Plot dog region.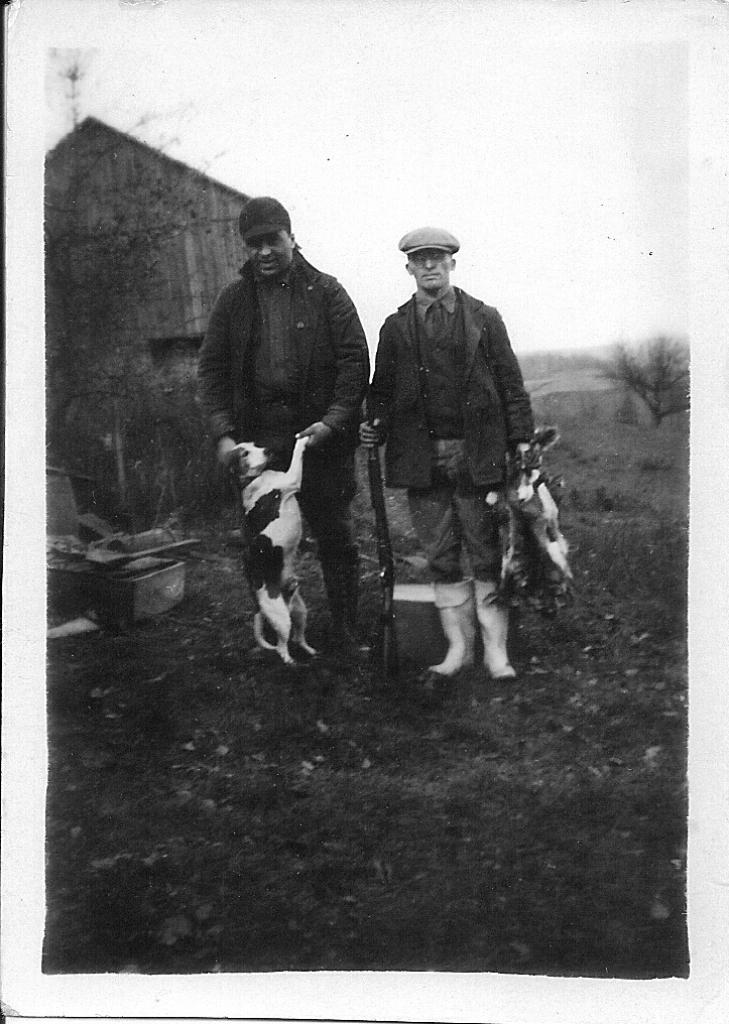
Plotted at crop(221, 432, 322, 670).
